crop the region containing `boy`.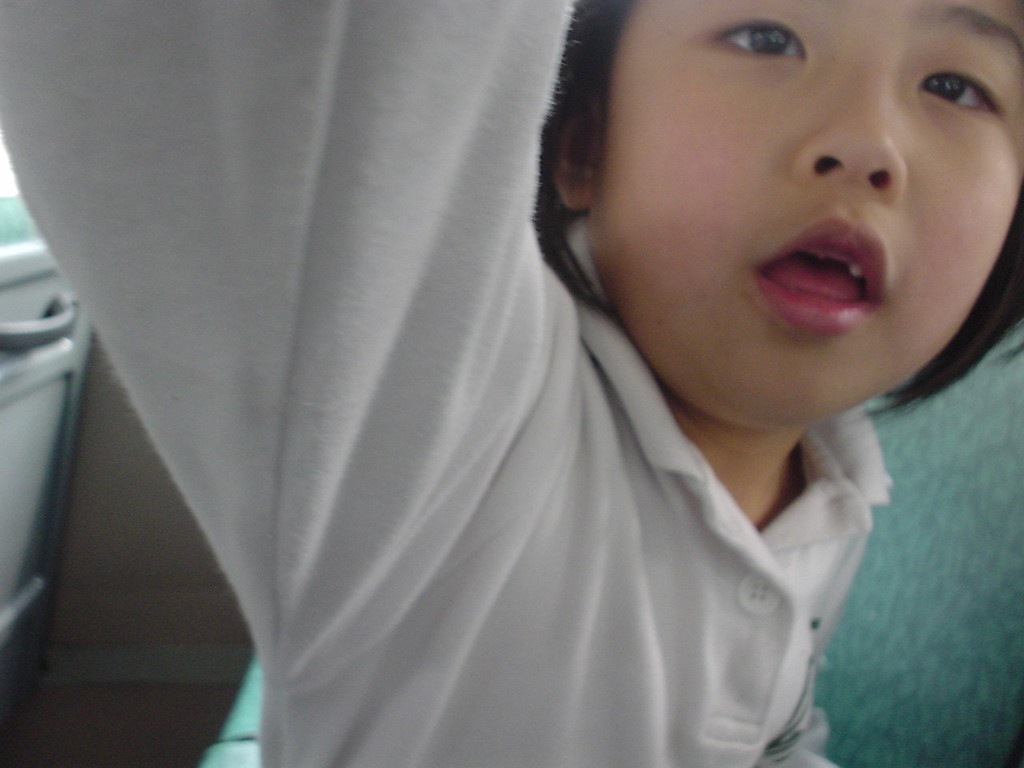
Crop region: 0 0 1023 767.
